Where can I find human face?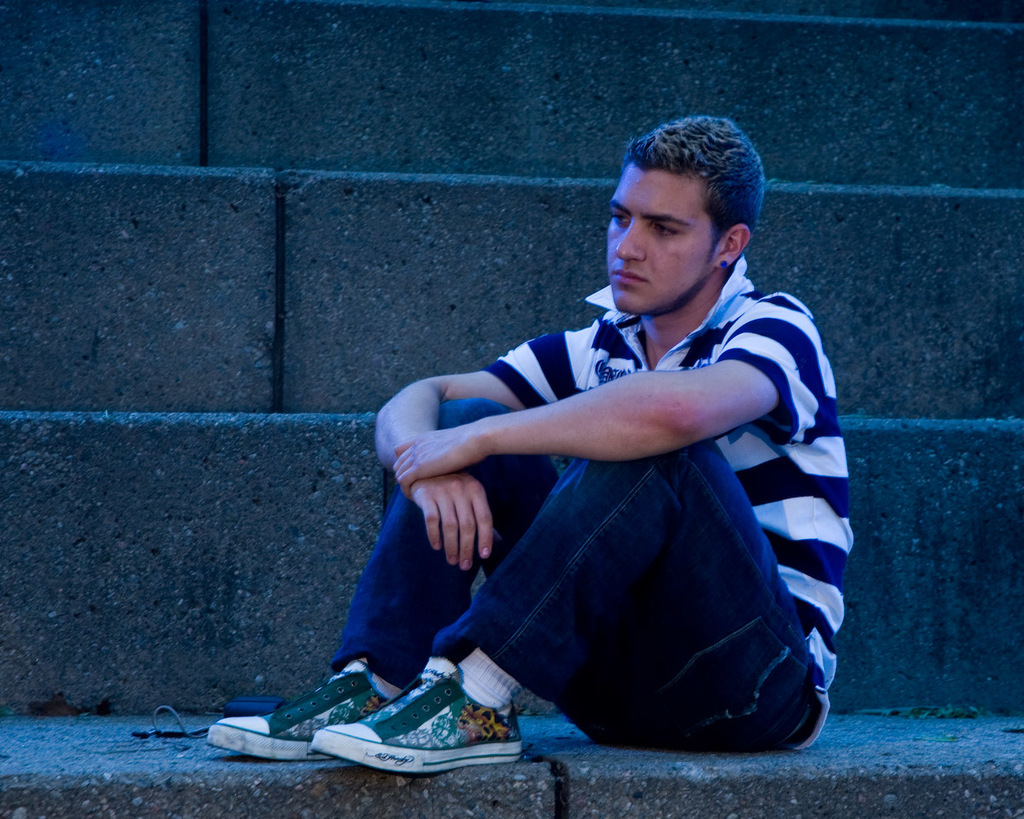
You can find it at Rect(607, 160, 713, 318).
